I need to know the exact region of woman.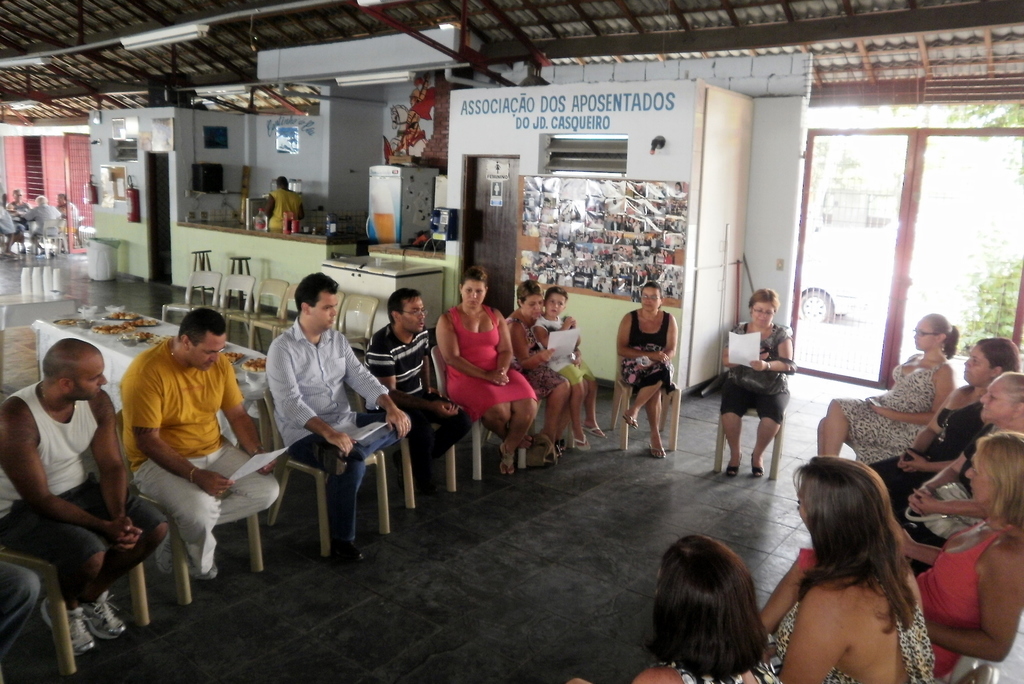
Region: [810,312,968,457].
